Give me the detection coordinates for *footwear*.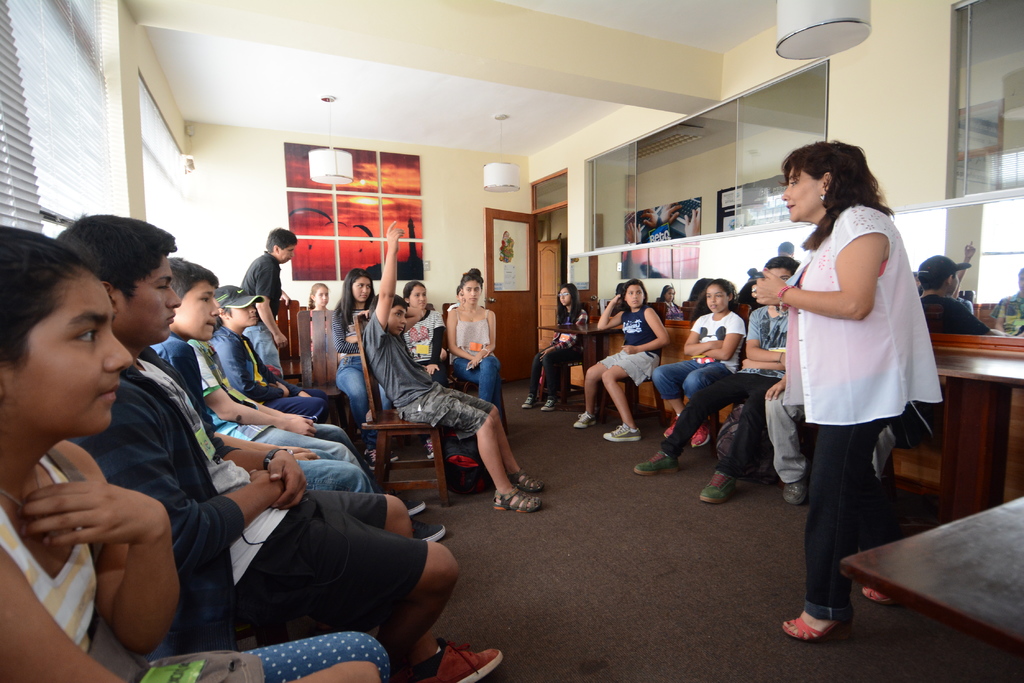
[x1=635, y1=448, x2=682, y2=474].
